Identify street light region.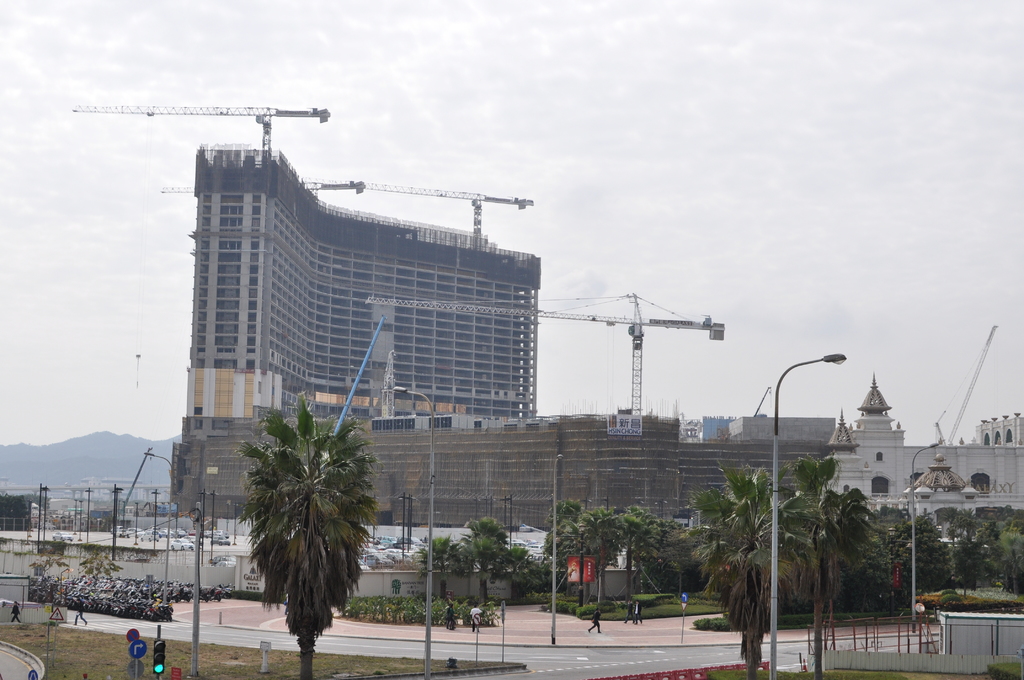
Region: <region>912, 440, 942, 631</region>.
